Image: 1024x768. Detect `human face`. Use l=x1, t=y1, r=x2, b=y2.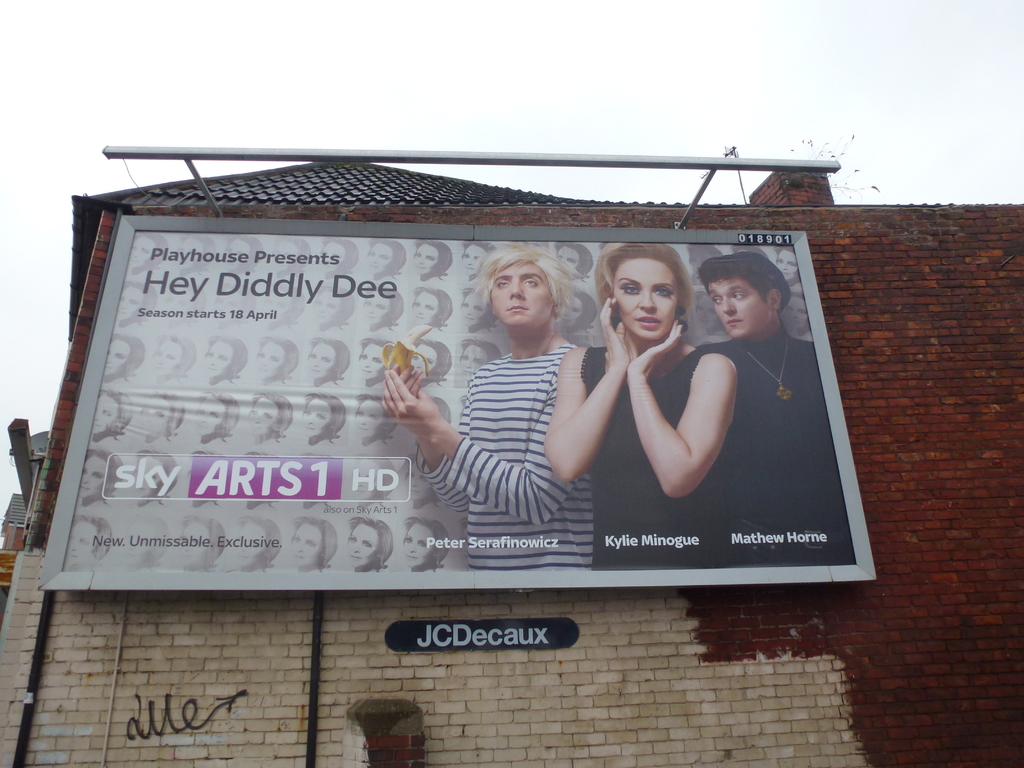
l=134, t=399, r=171, b=440.
